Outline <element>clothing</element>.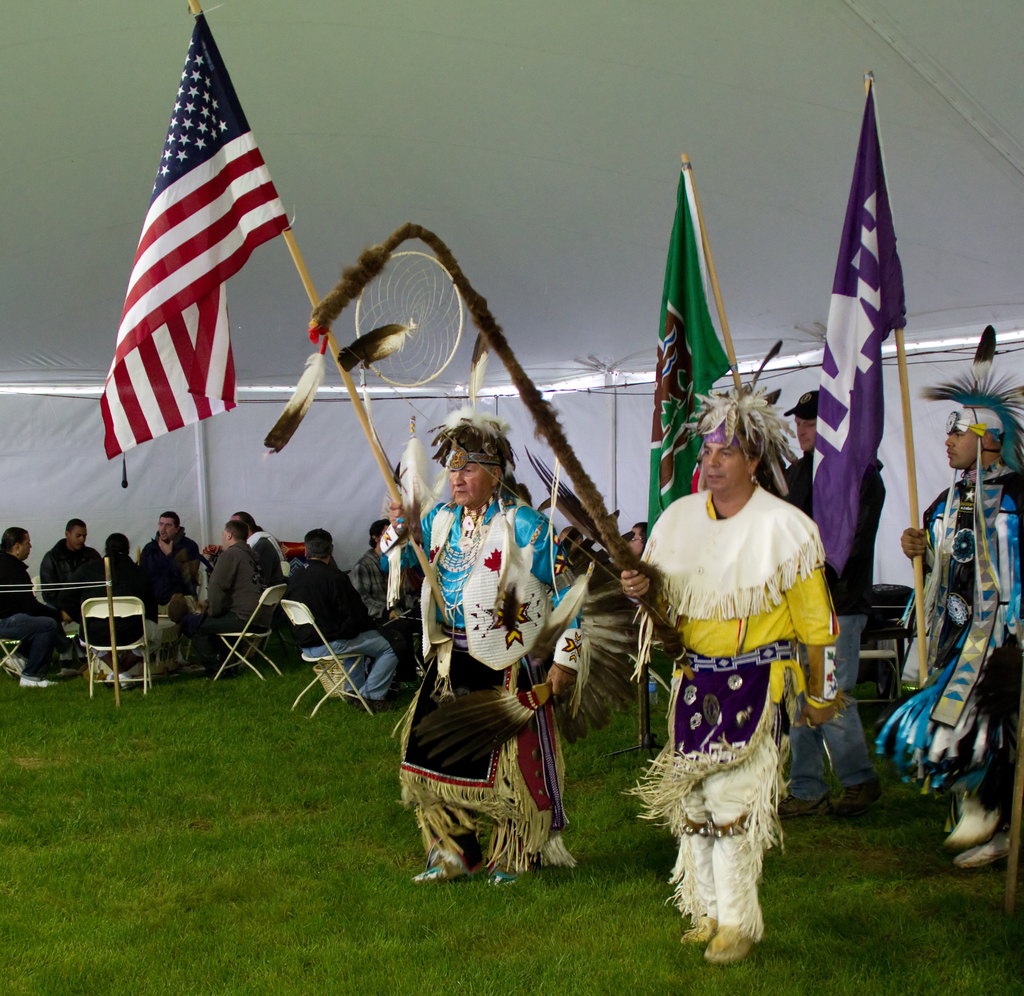
Outline: (246,529,292,593).
